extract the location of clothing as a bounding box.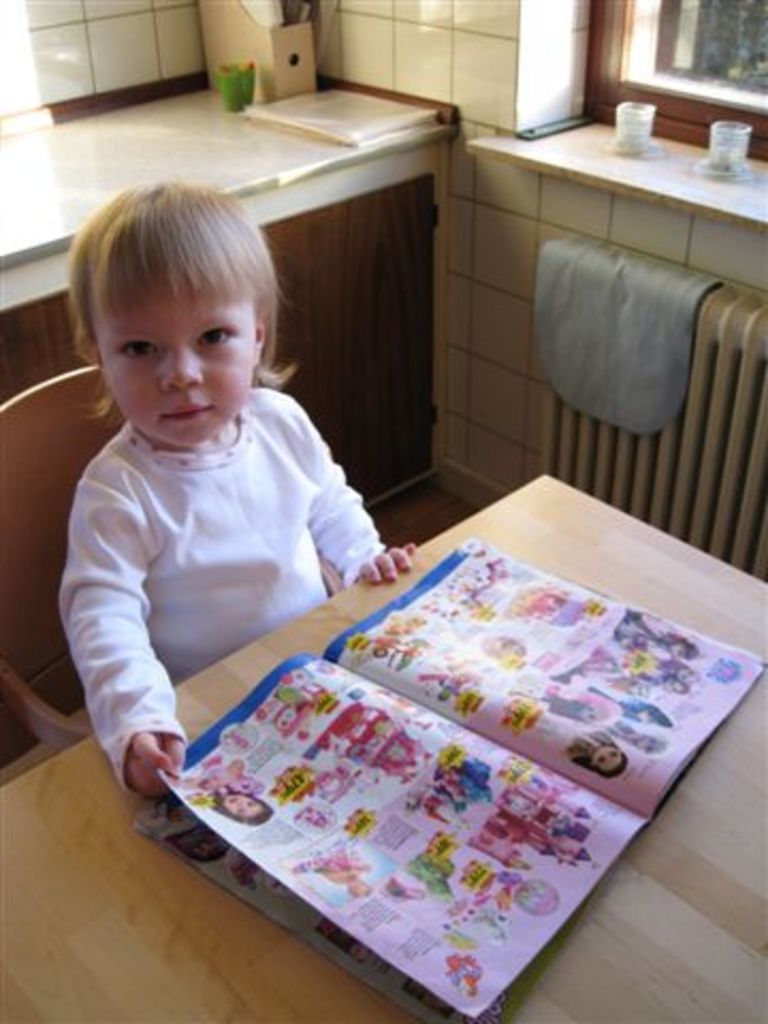
x1=58 y1=382 x2=388 y2=796.
